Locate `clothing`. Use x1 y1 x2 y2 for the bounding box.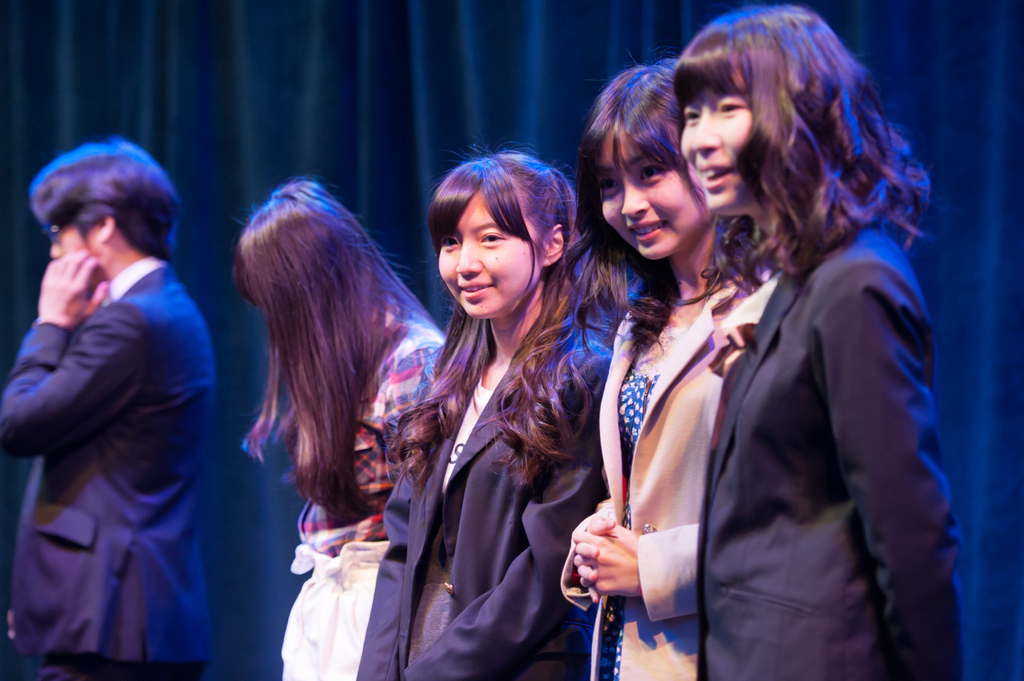
593 254 772 680.
